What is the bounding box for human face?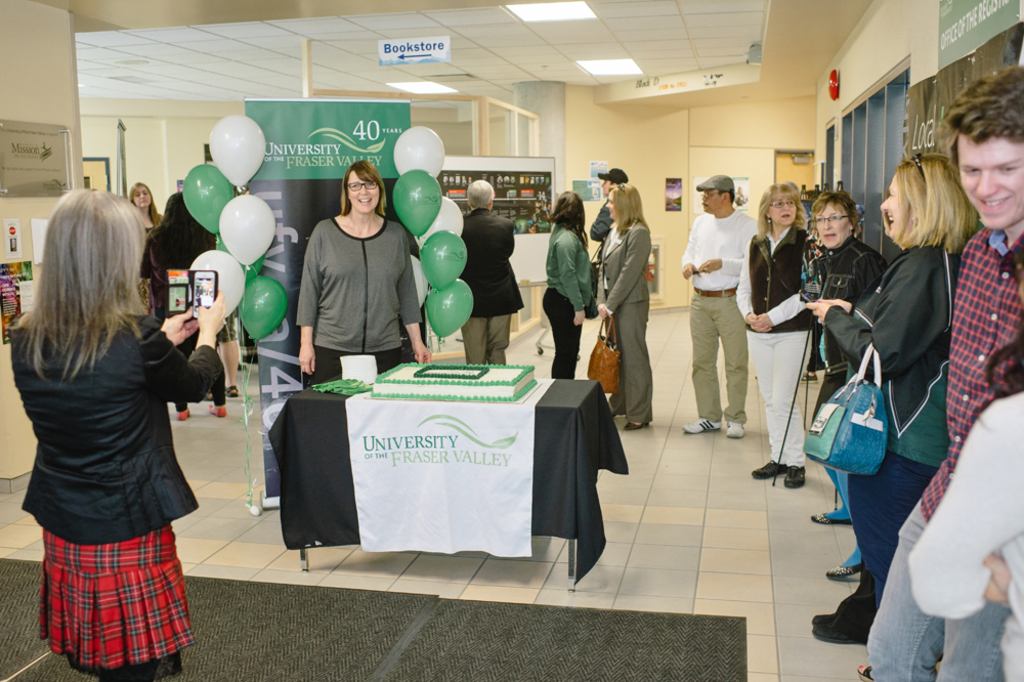
955/132/1023/229.
